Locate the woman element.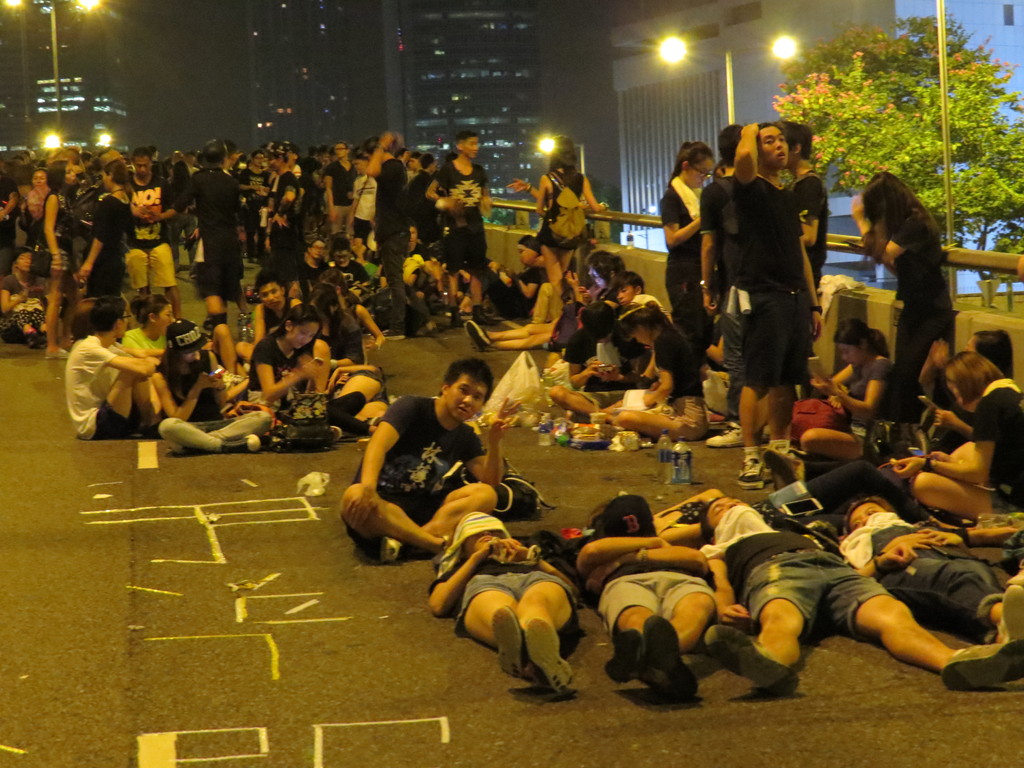
Element bbox: [x1=251, y1=307, x2=342, y2=438].
